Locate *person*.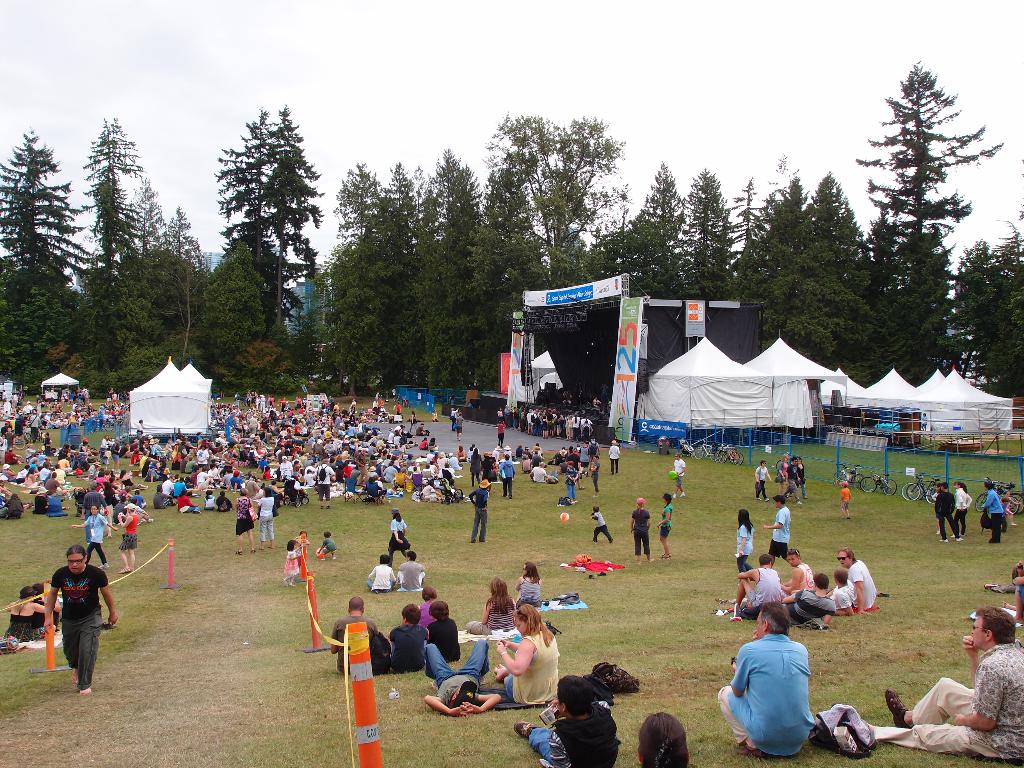
Bounding box: [716, 554, 796, 617].
